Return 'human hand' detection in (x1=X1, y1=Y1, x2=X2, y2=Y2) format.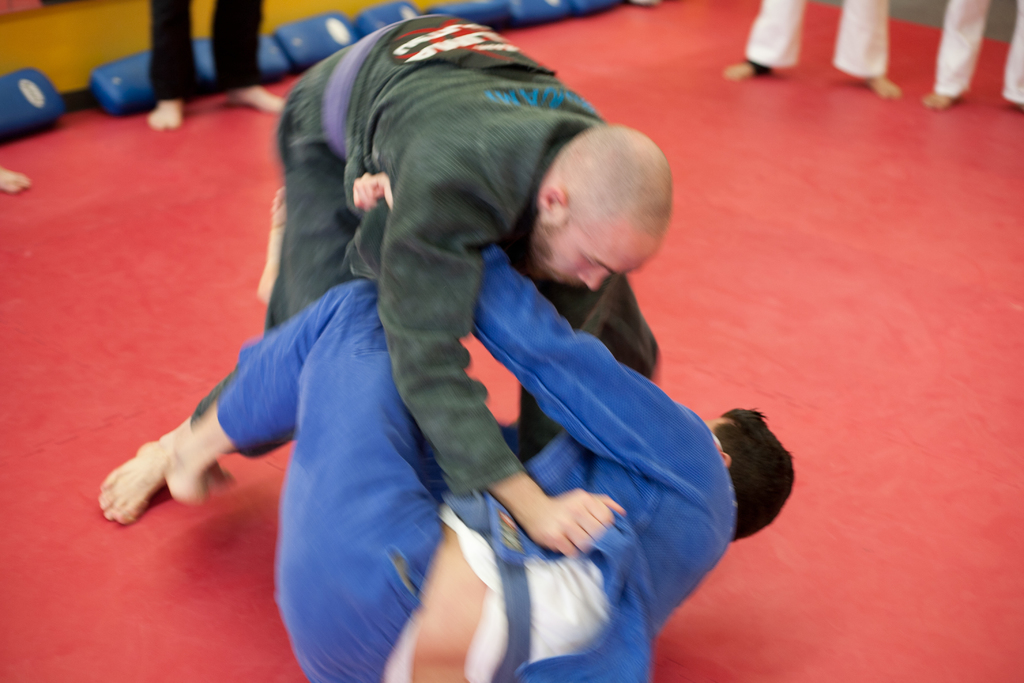
(x1=349, y1=172, x2=396, y2=214).
